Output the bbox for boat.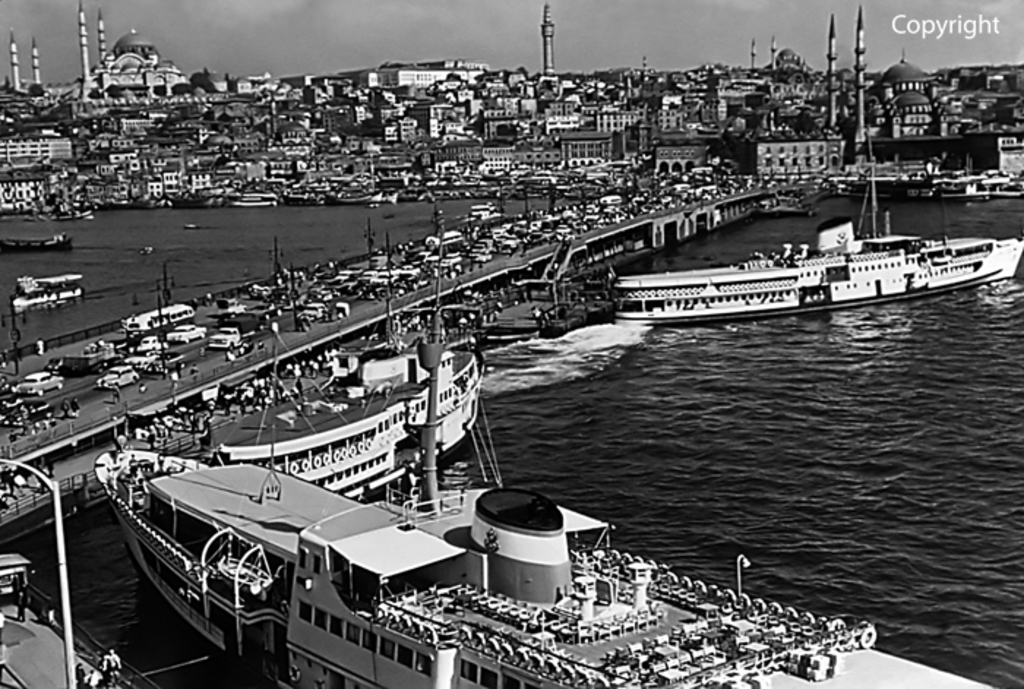
(113, 440, 1005, 688).
